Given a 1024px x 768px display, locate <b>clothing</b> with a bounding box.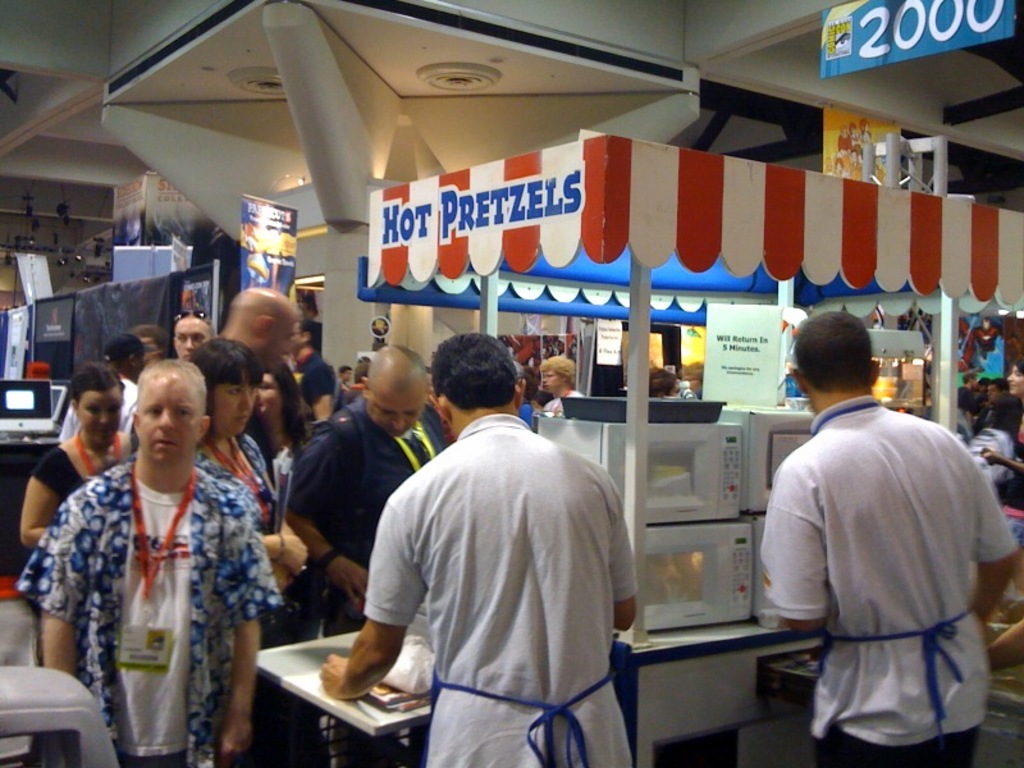
Located: BBox(344, 388, 644, 745).
